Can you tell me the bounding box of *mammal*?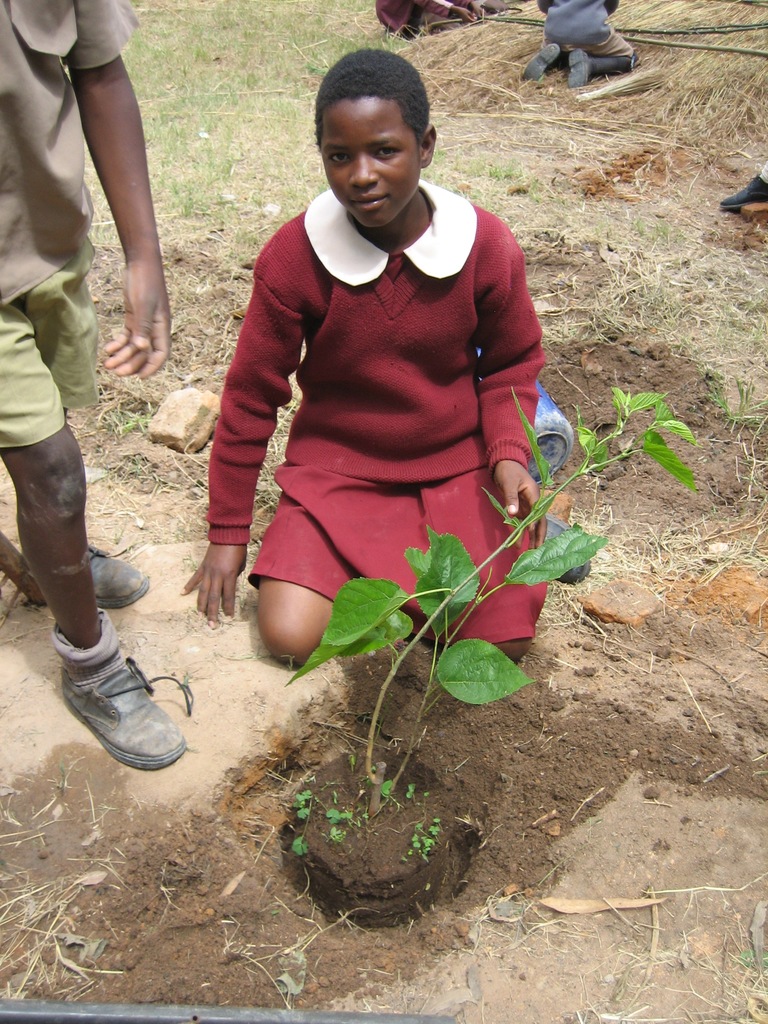
bbox(366, 0, 515, 34).
